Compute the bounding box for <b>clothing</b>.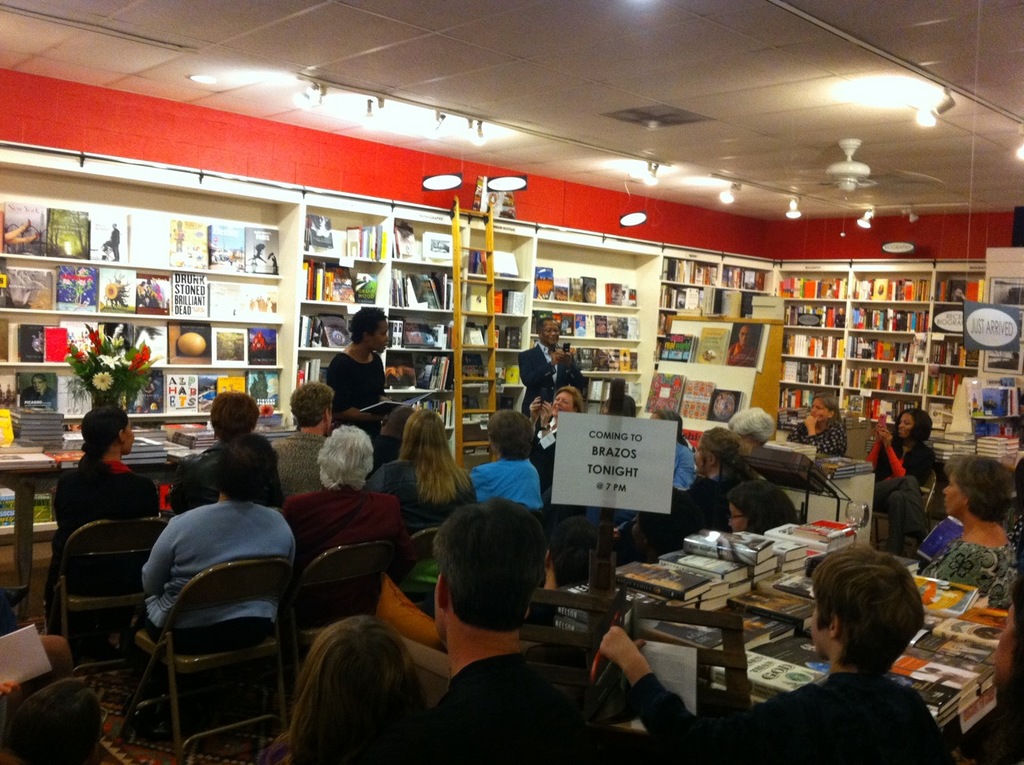
BBox(634, 473, 734, 563).
